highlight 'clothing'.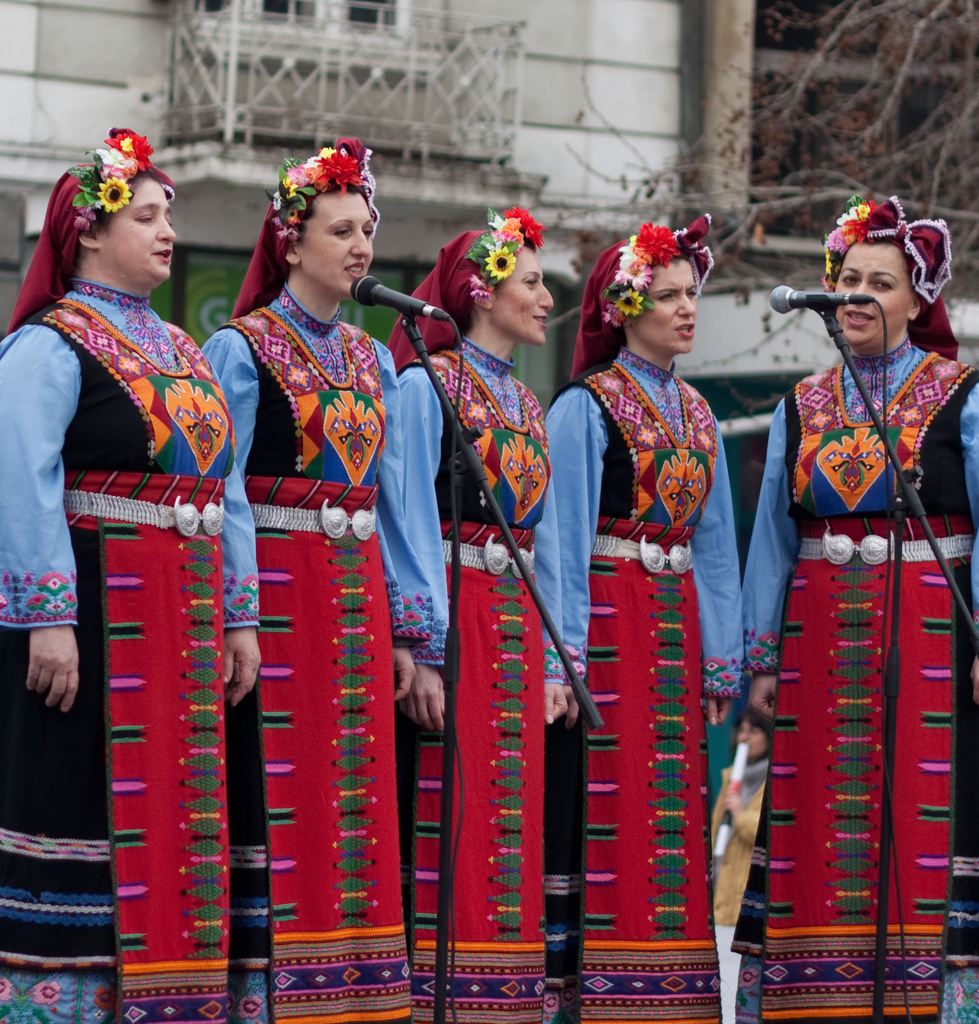
Highlighted region: 397:333:567:1023.
